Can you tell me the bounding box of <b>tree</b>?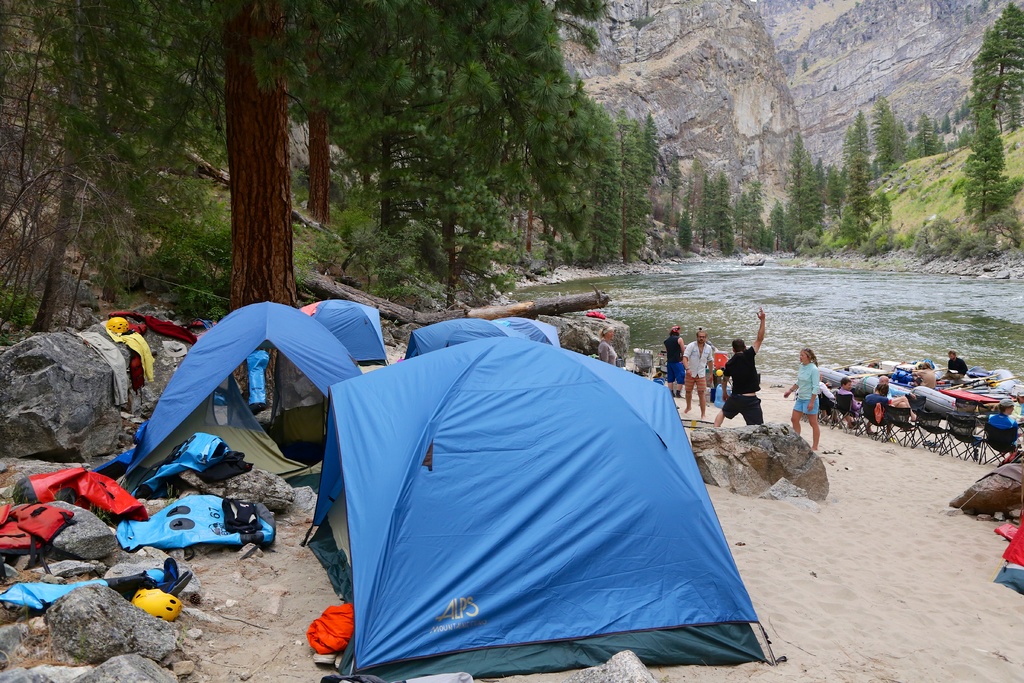
[870, 99, 902, 179].
